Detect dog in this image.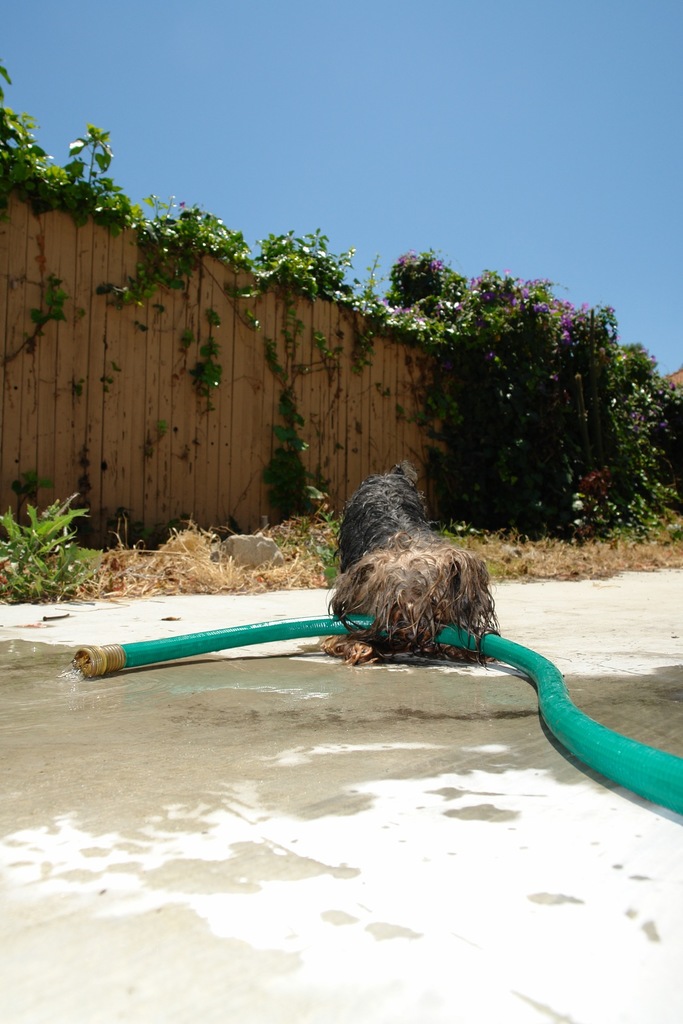
Detection: locate(310, 467, 501, 668).
